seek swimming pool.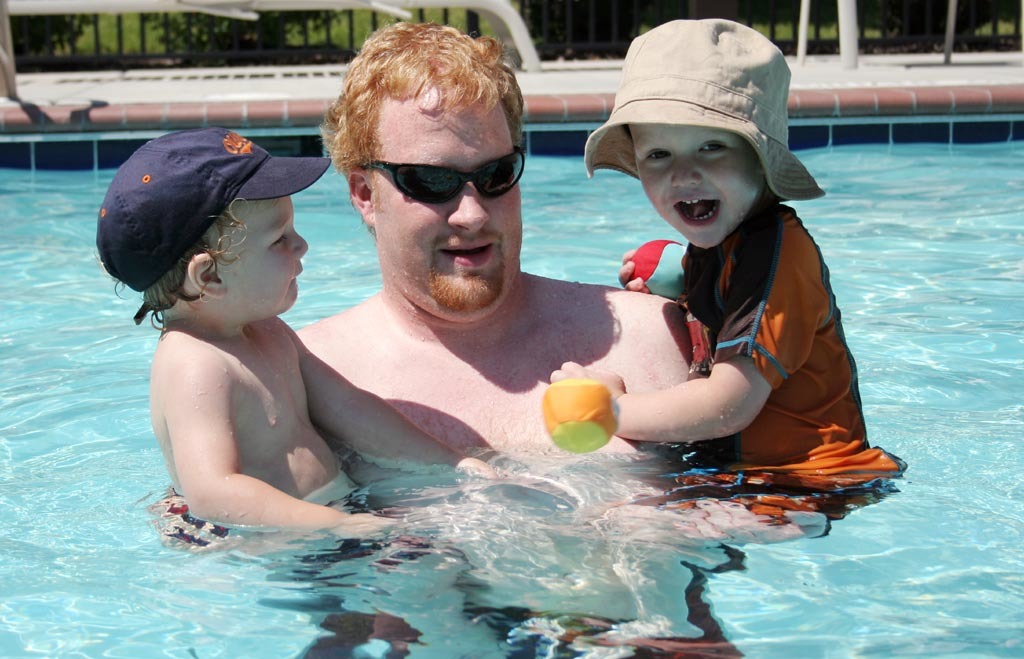
{"left": 11, "top": 71, "right": 991, "bottom": 615}.
